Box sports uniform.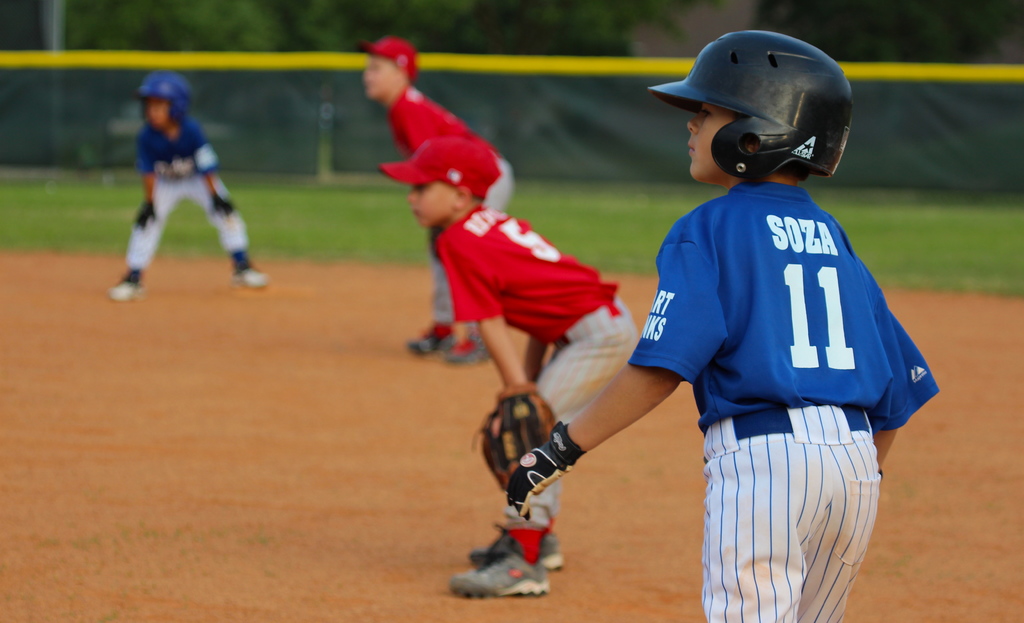
BBox(353, 31, 519, 372).
